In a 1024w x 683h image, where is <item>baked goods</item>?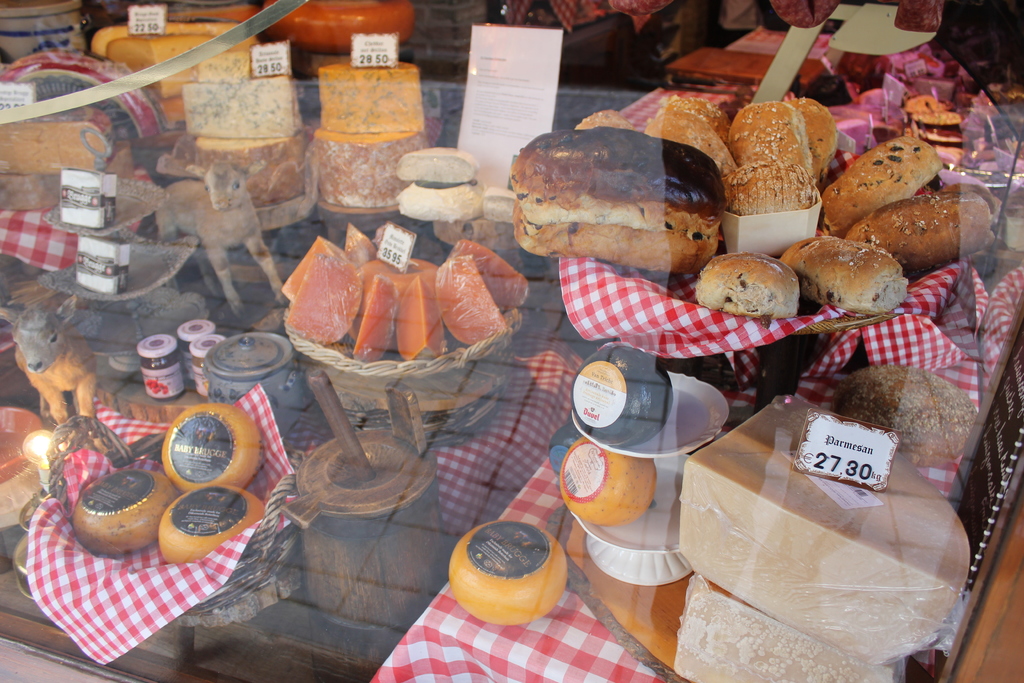
select_region(829, 359, 979, 468).
